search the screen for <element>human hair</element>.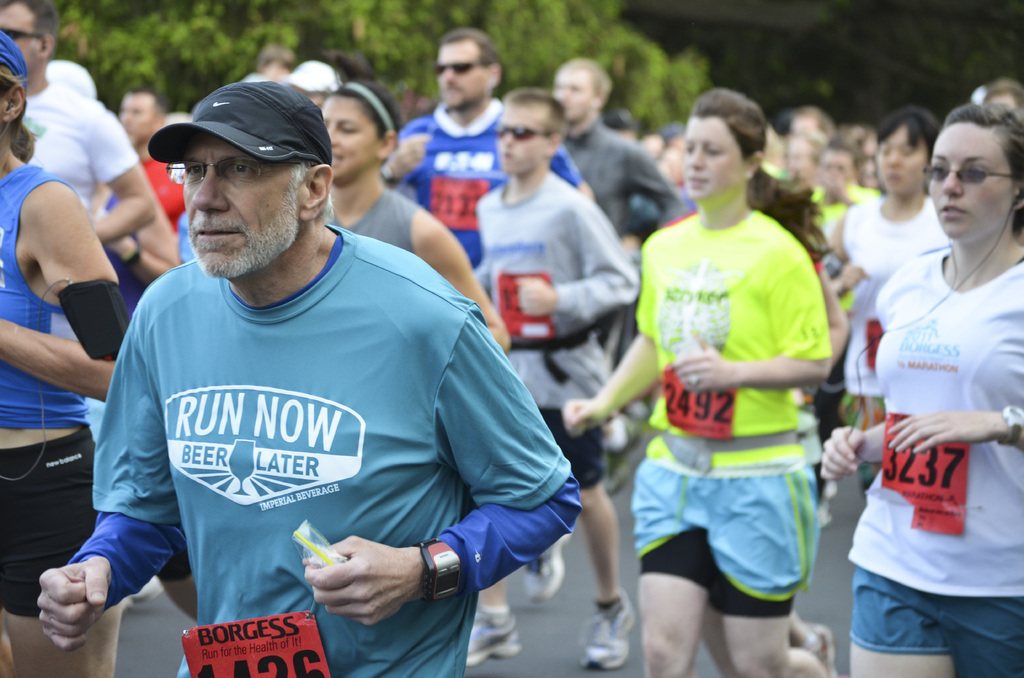
Found at <box>503,81,582,151</box>.
